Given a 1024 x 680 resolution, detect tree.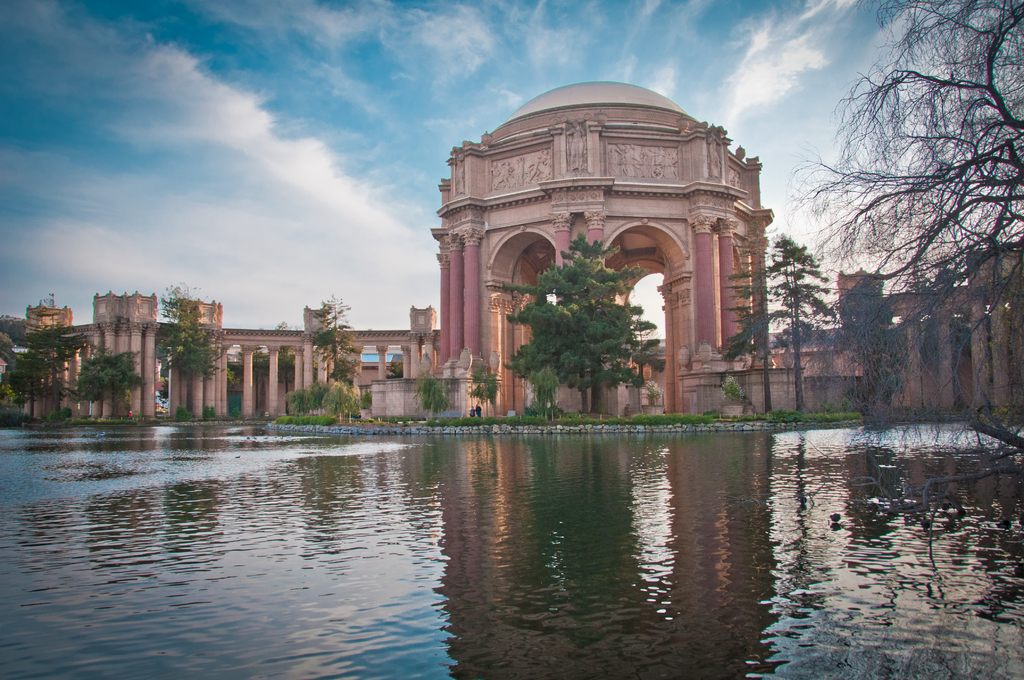
region(67, 336, 148, 421).
